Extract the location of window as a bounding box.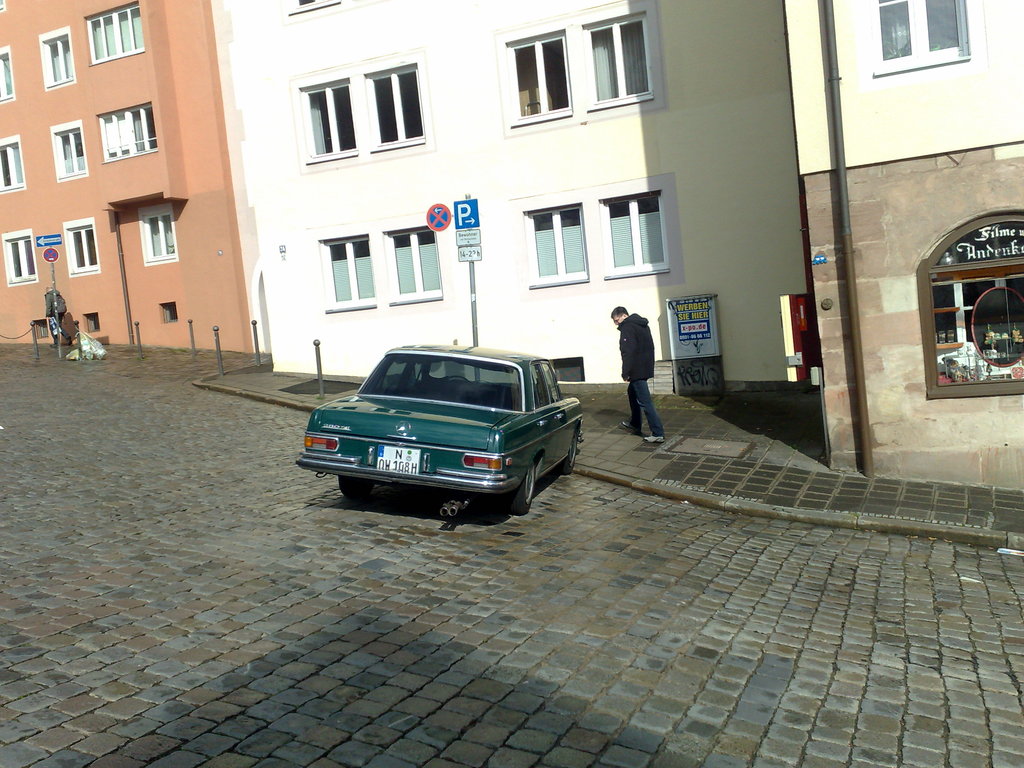
detection(0, 140, 28, 192).
